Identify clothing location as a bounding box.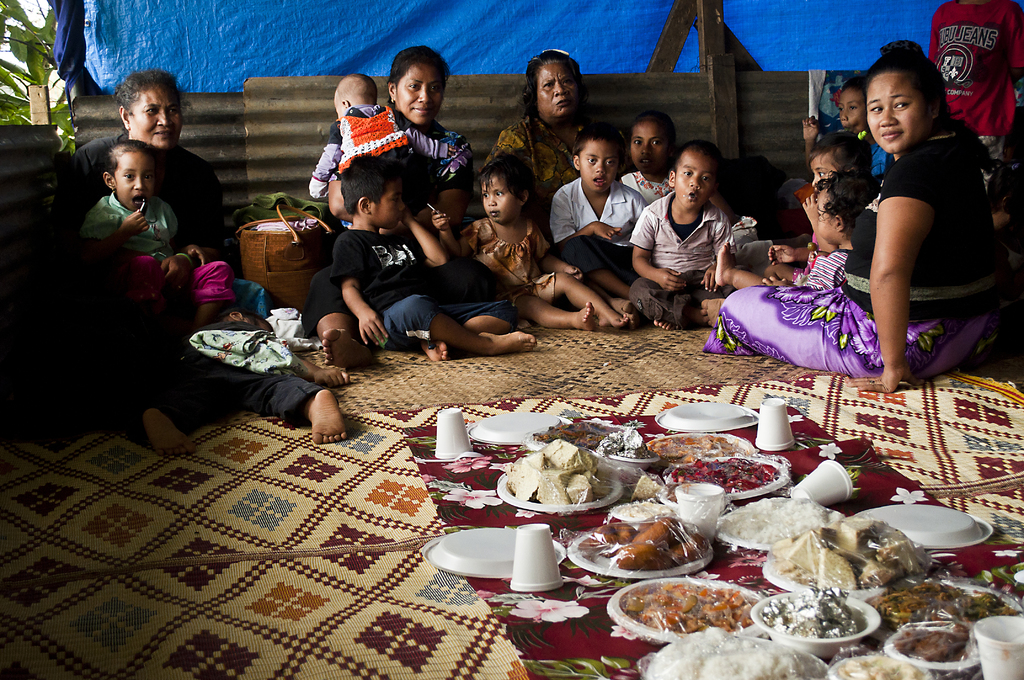
box=[308, 109, 477, 218].
